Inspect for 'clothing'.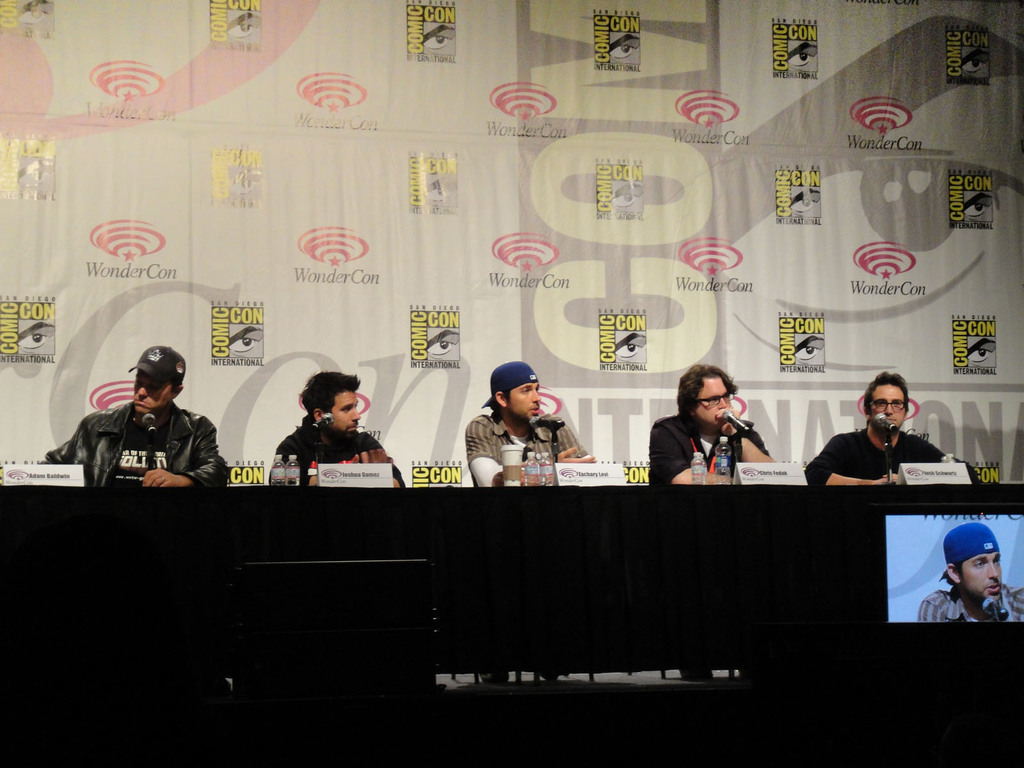
Inspection: pyautogui.locateOnScreen(58, 365, 227, 495).
